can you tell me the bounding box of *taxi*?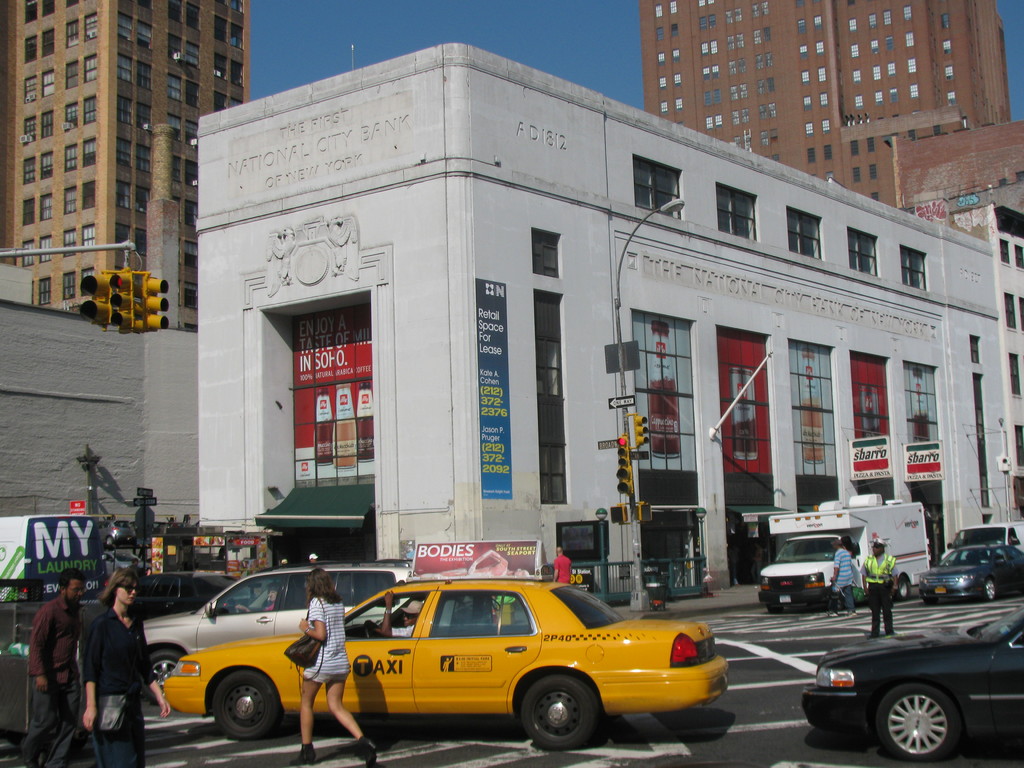
163:540:728:744.
